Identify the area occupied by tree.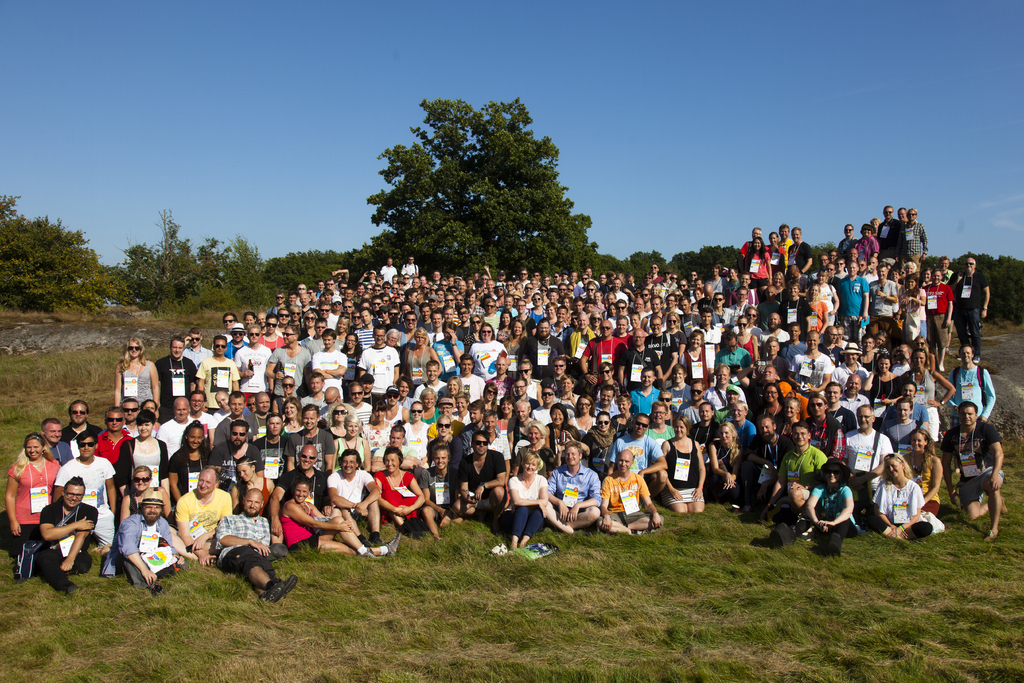
Area: detection(0, 193, 137, 315).
